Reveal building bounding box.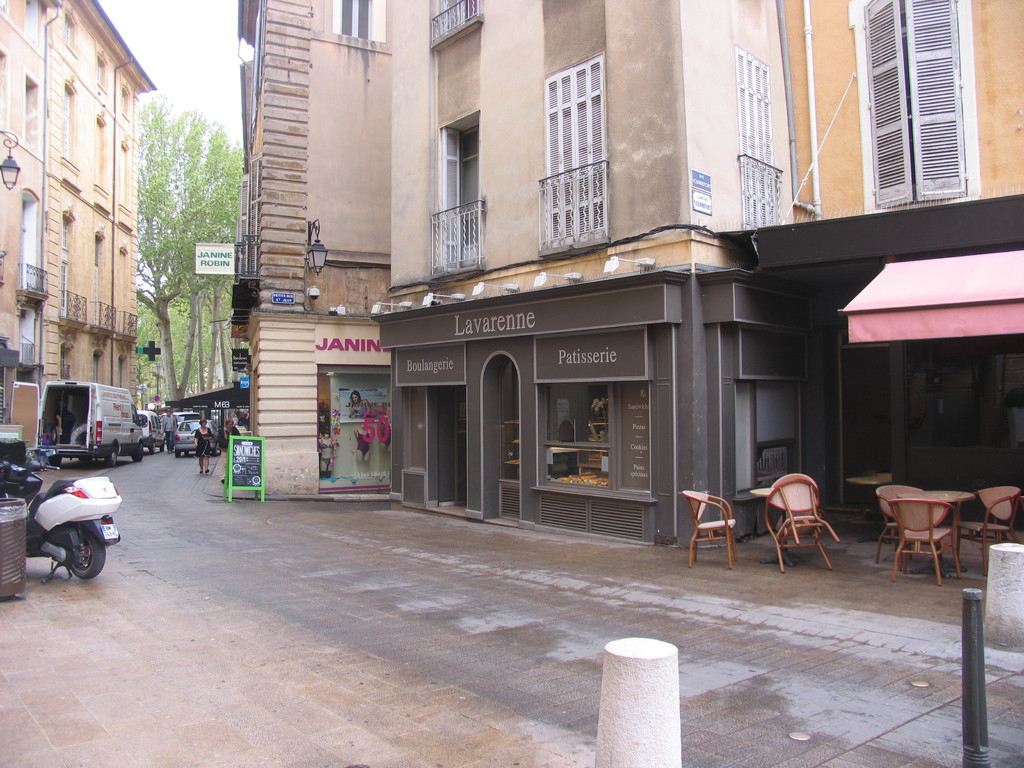
Revealed: crop(370, 0, 1023, 547).
